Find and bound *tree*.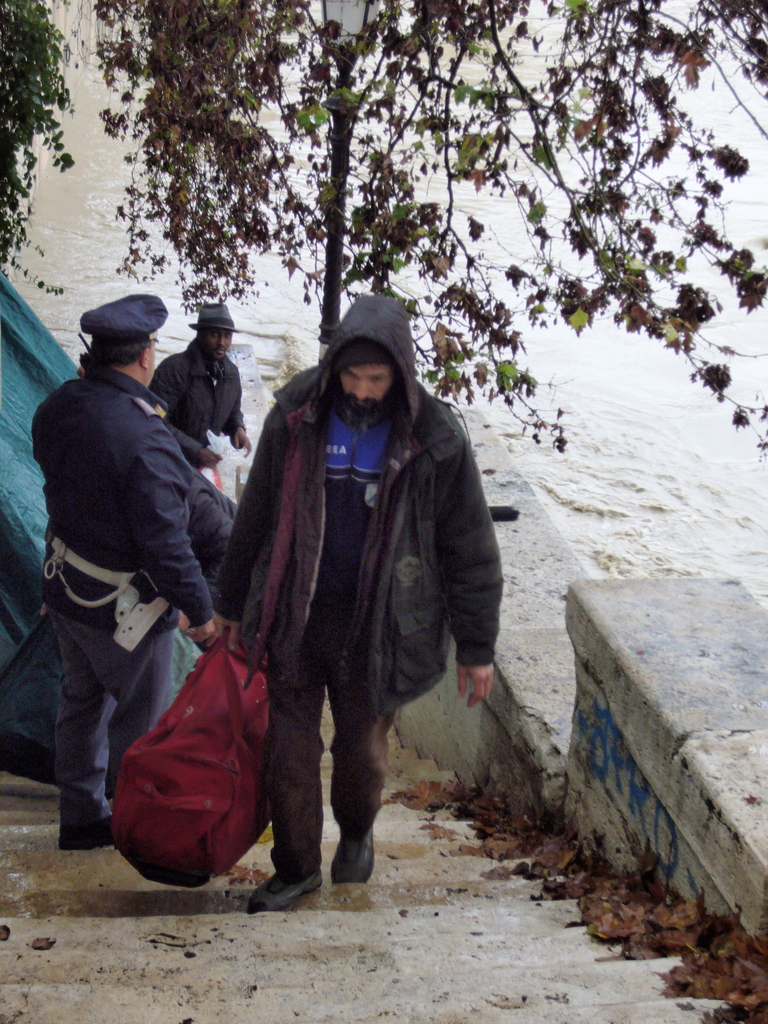
Bound: pyautogui.locateOnScreen(0, 0, 76, 293).
